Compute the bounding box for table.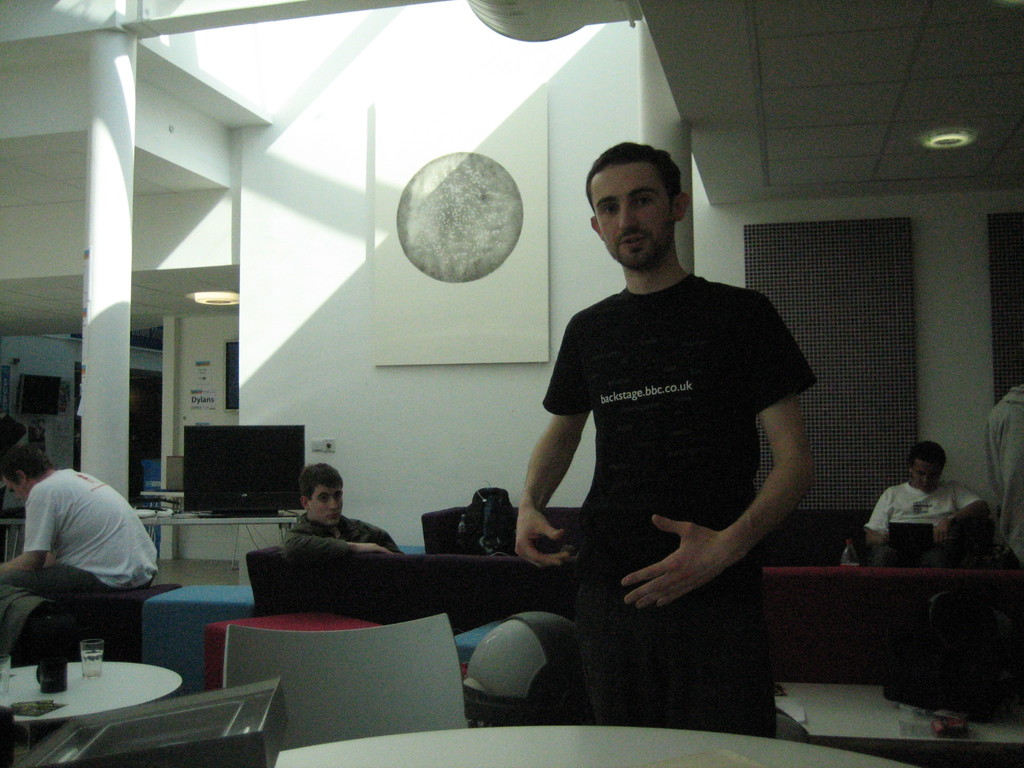
left=0, top=509, right=304, bottom=561.
